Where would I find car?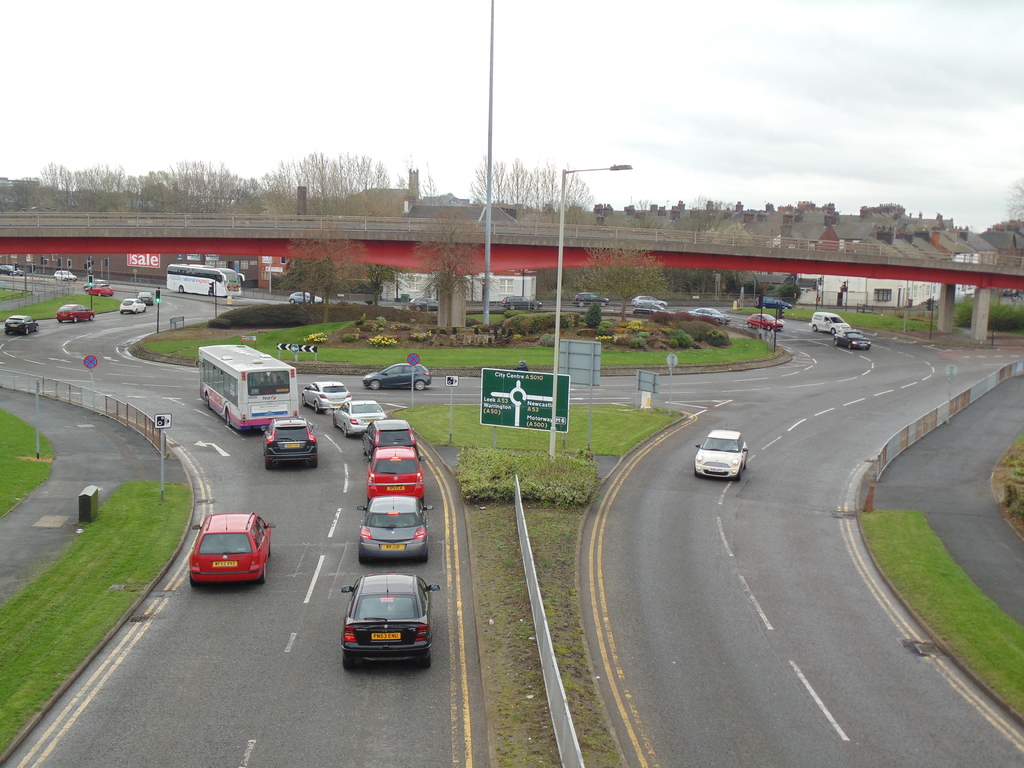
At (left=10, top=315, right=46, bottom=333).
